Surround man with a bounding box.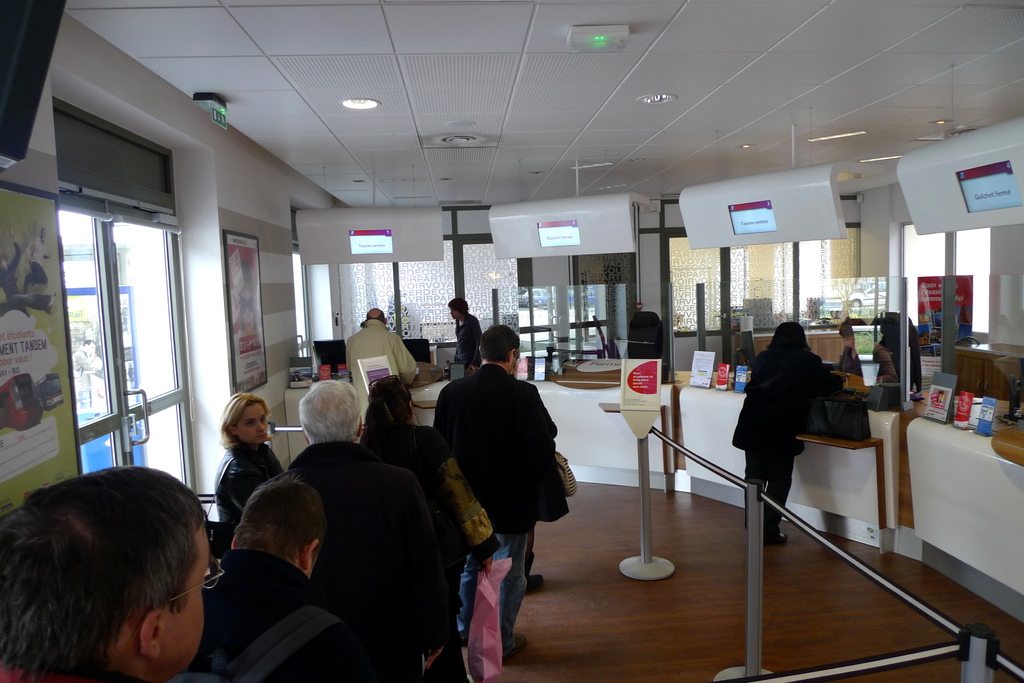
341,303,417,435.
